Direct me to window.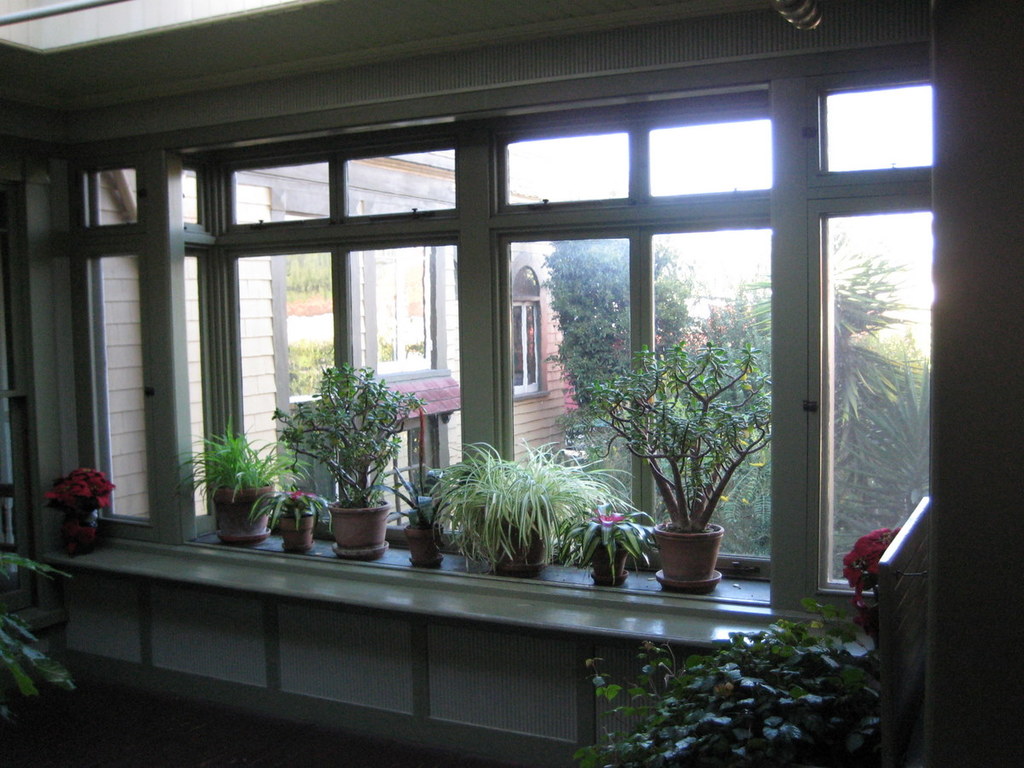
Direction: select_region(746, 9, 974, 645).
